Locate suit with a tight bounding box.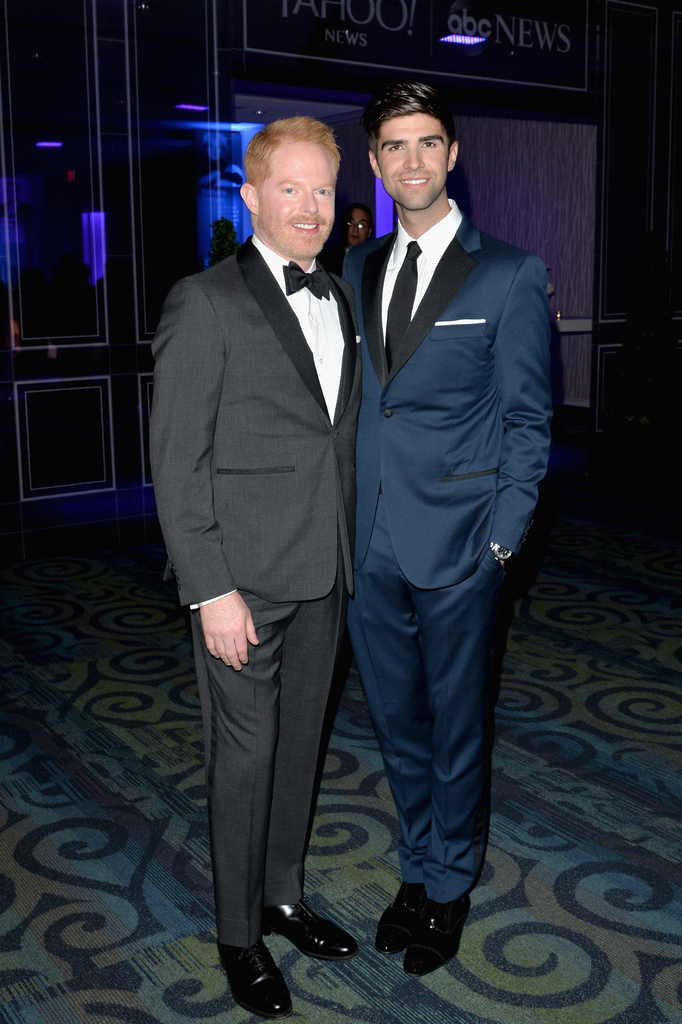
322, 83, 553, 974.
